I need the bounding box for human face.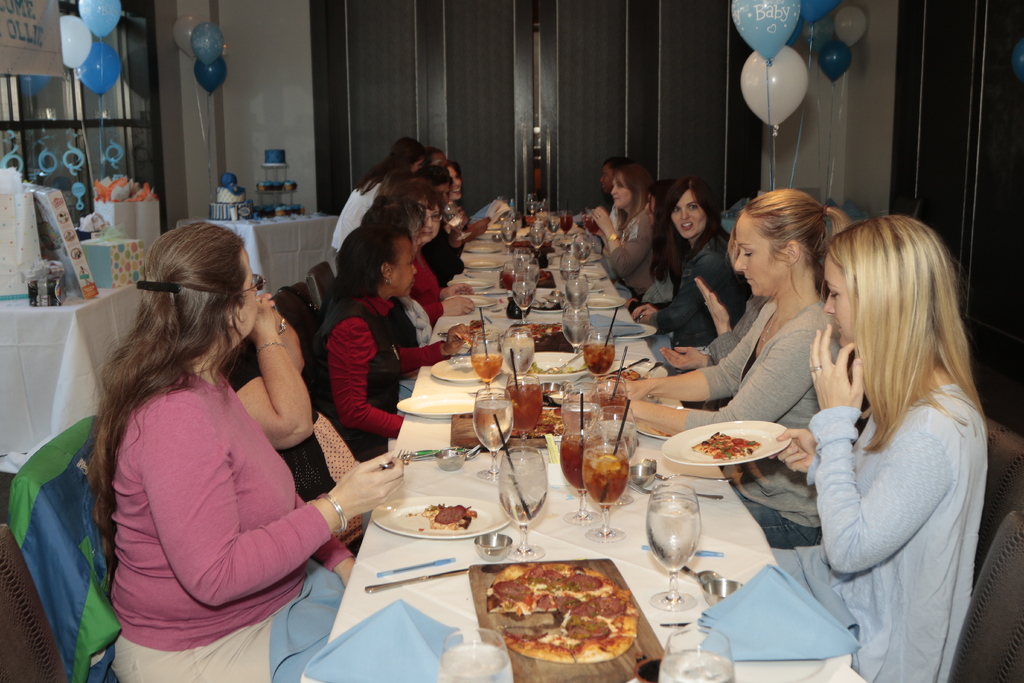
Here it is: 449, 163, 458, 202.
